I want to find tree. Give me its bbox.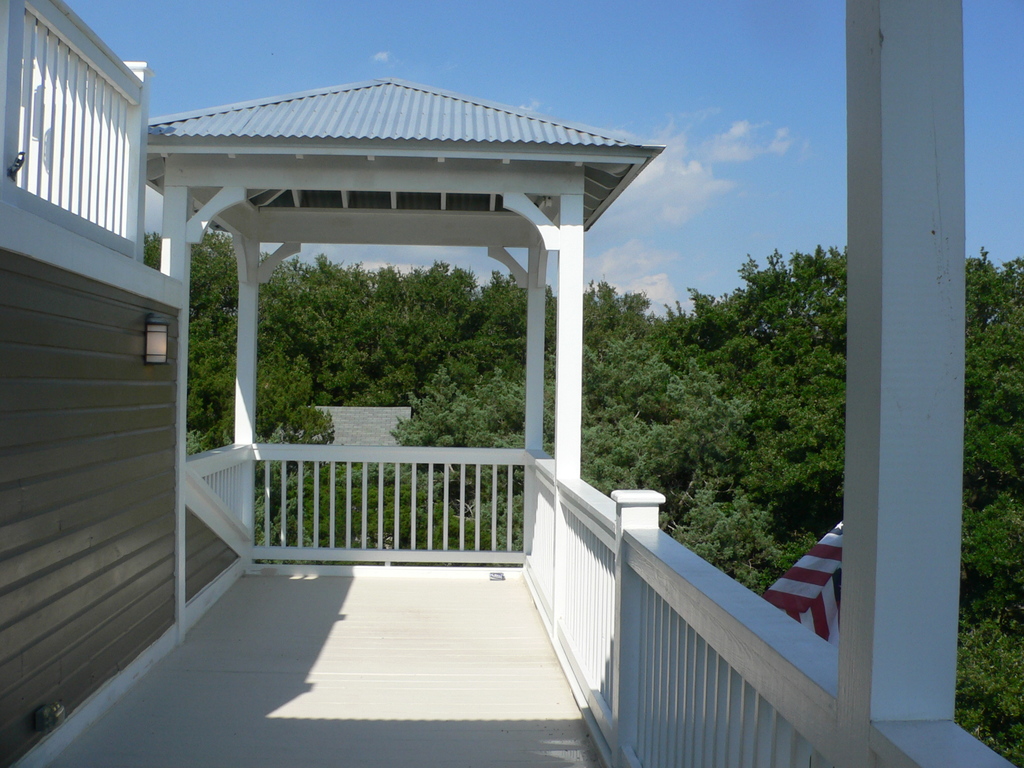
[x1=138, y1=223, x2=234, y2=458].
